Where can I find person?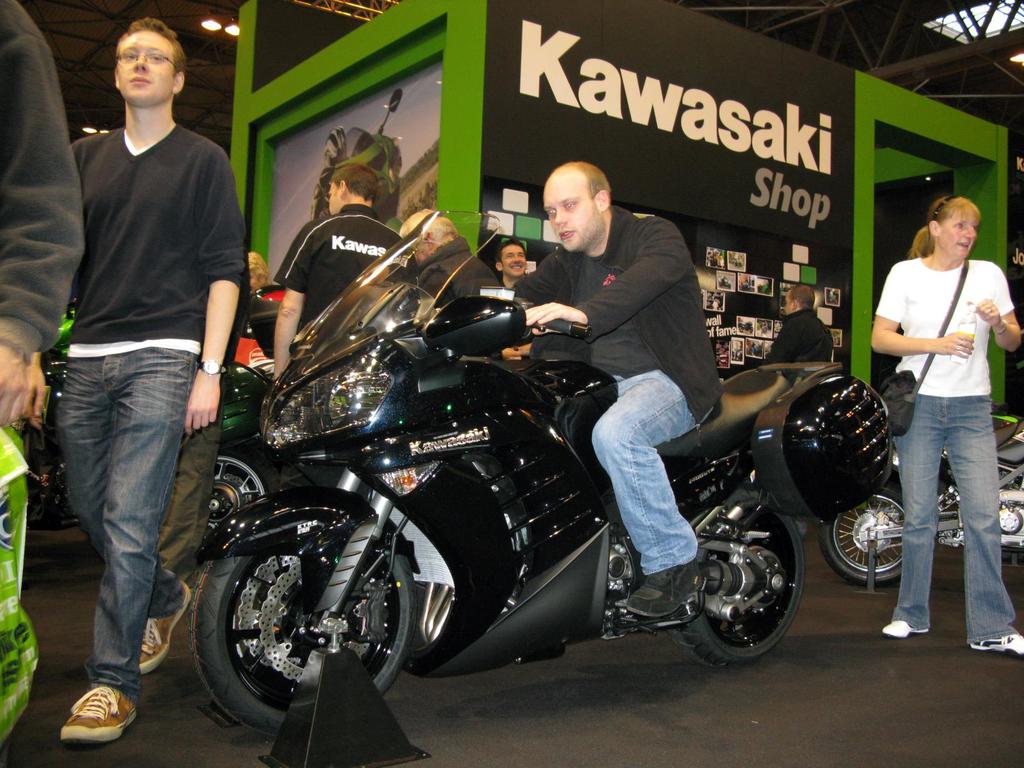
You can find it at bbox(767, 280, 844, 371).
